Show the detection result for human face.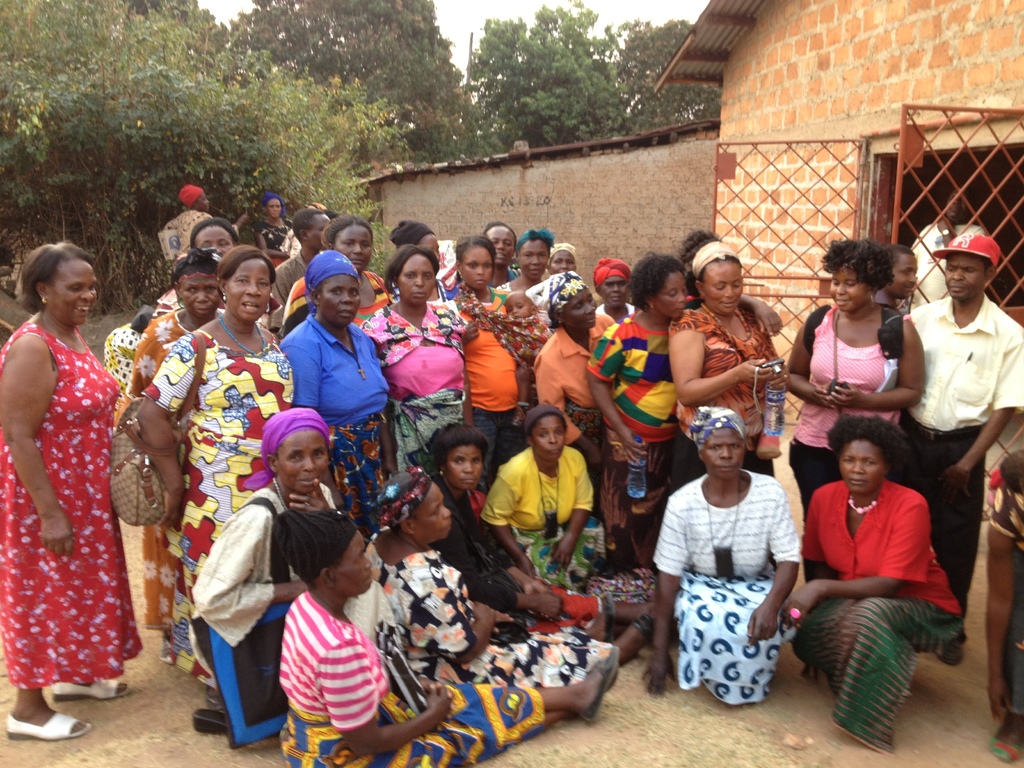
{"x1": 552, "y1": 249, "x2": 578, "y2": 273}.
